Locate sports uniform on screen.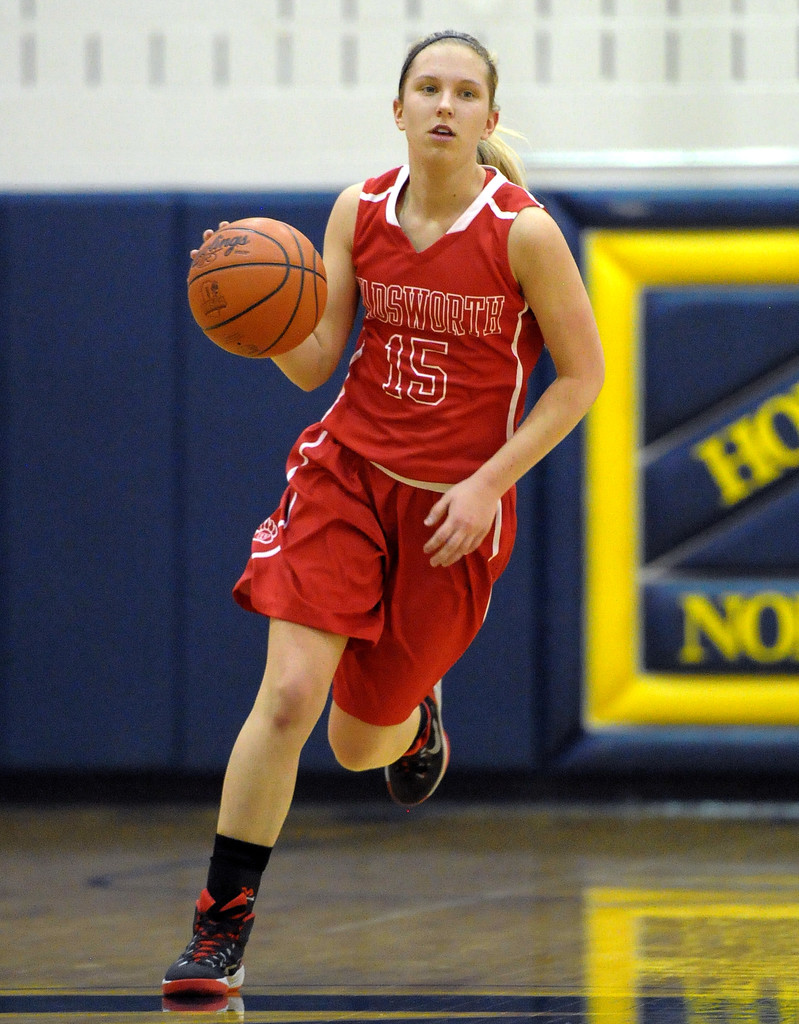
On screen at region(154, 159, 541, 996).
